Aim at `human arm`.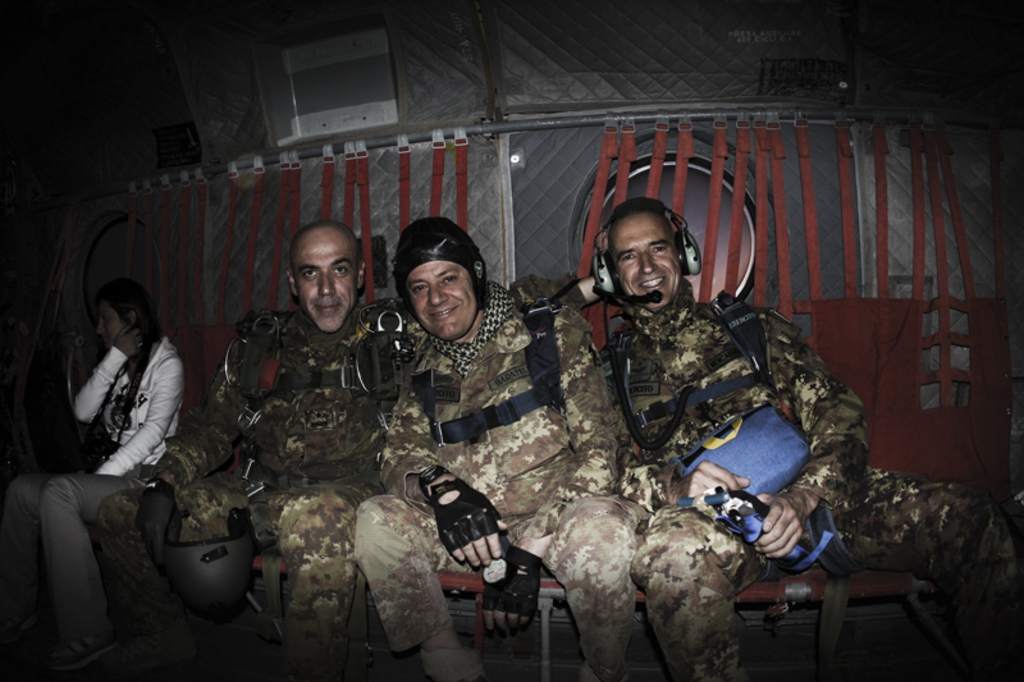
Aimed at 136/311/253/564.
